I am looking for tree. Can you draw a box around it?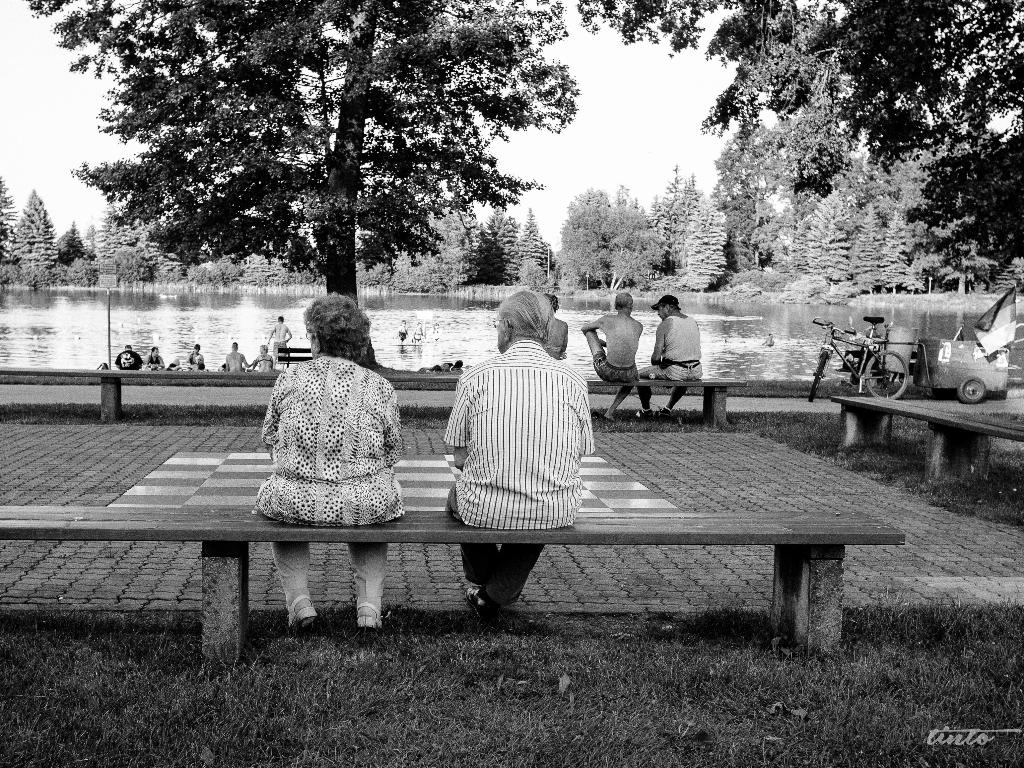
Sure, the bounding box is rect(22, 0, 581, 371).
